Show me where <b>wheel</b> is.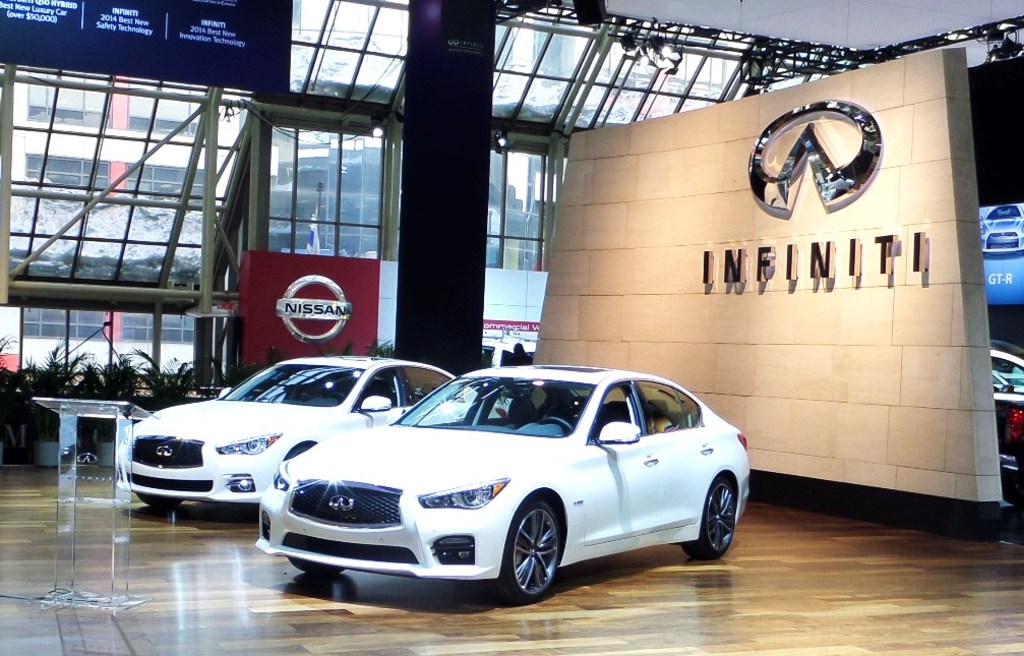
<b>wheel</b> is at 493,490,559,599.
